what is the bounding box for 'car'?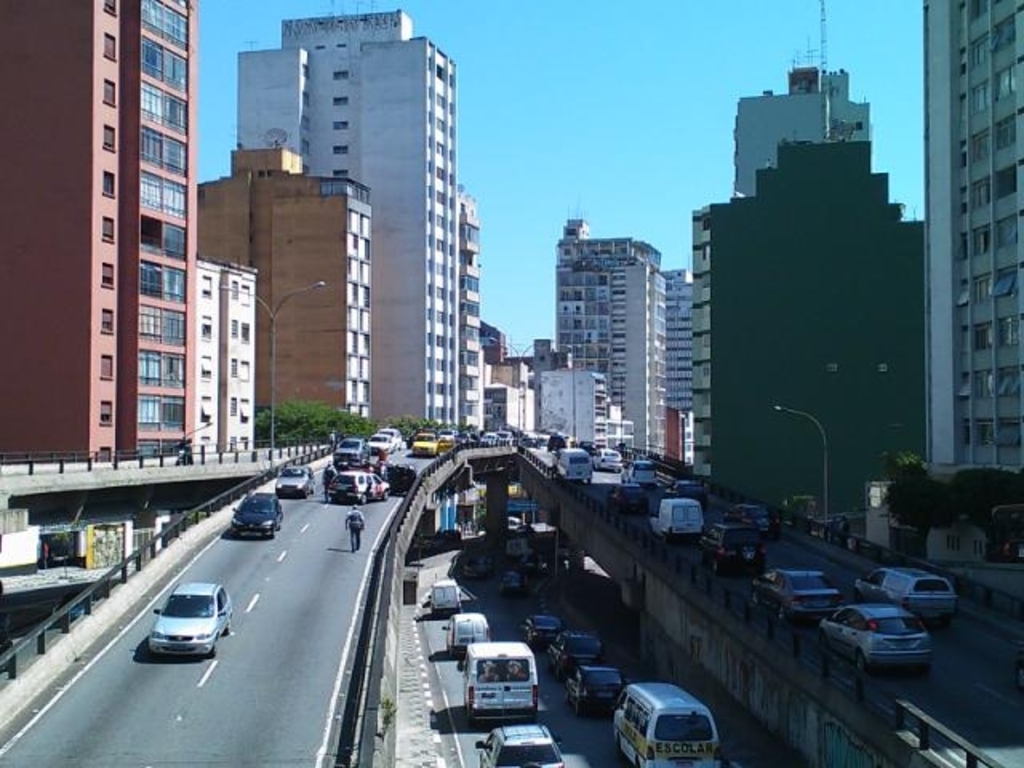
565:664:626:718.
